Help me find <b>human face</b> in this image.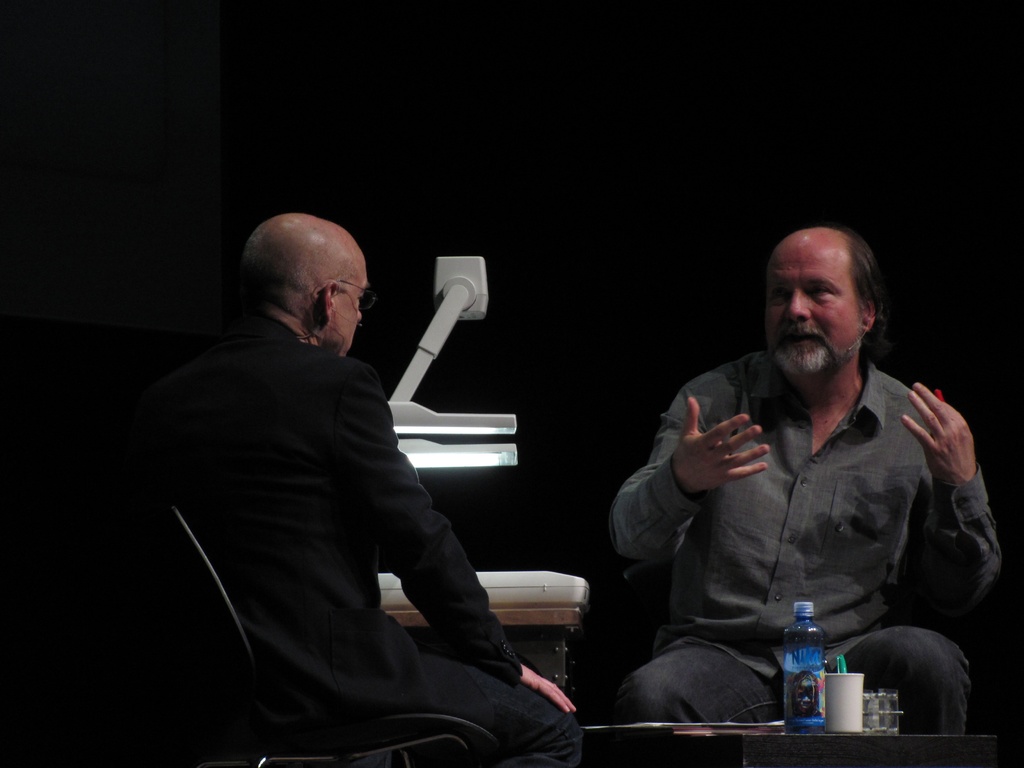
Found it: l=750, t=233, r=880, b=387.
